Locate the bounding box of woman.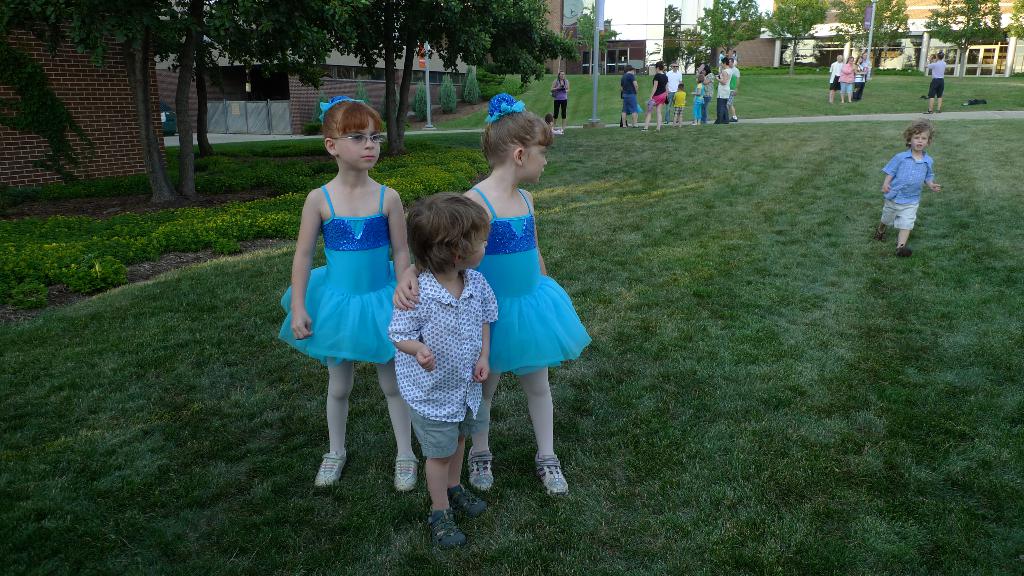
Bounding box: 856 54 867 93.
